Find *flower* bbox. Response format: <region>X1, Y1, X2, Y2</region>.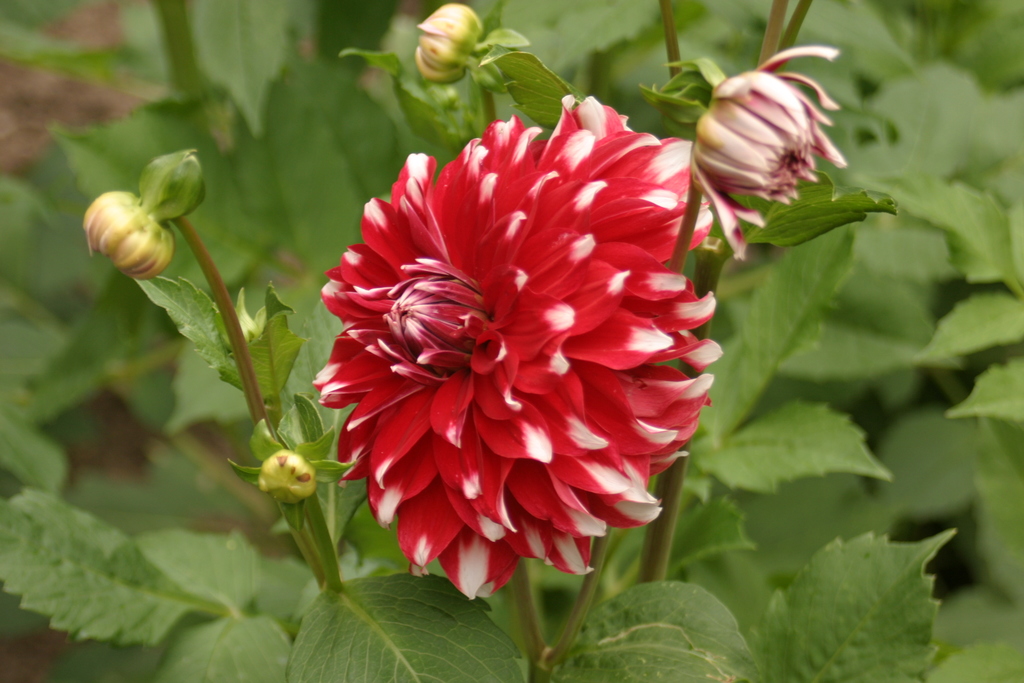
<region>84, 191, 170, 283</region>.
